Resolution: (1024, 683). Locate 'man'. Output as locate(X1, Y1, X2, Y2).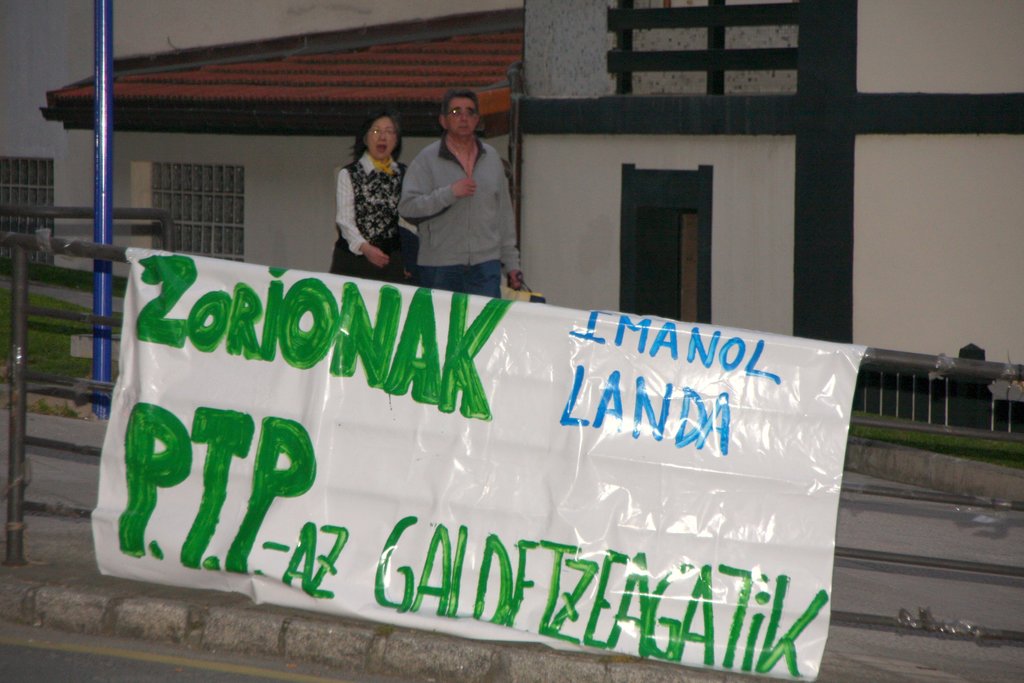
locate(394, 88, 524, 308).
